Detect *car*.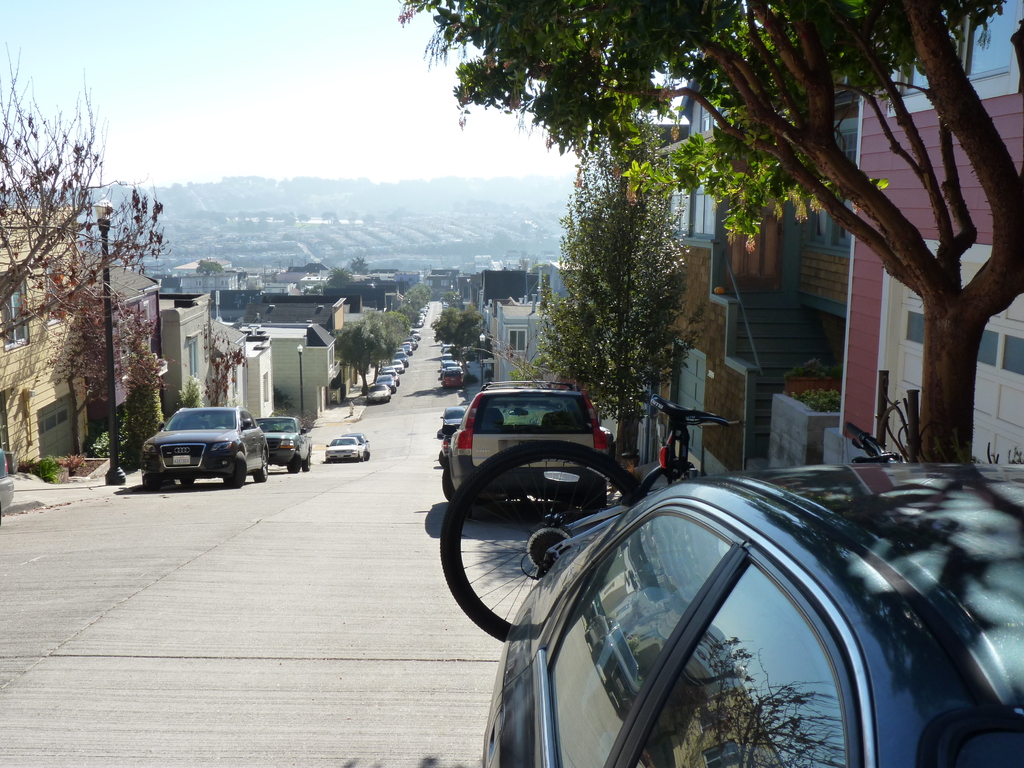
Detected at locate(436, 385, 613, 511).
